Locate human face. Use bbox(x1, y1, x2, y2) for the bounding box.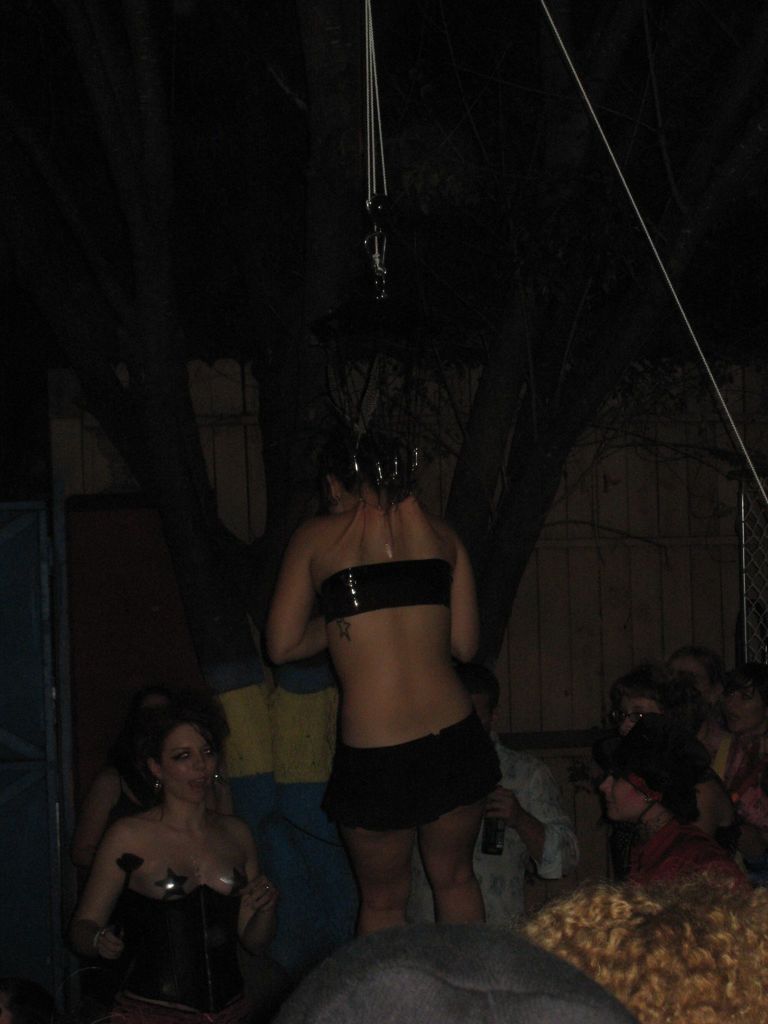
bbox(163, 724, 217, 805).
